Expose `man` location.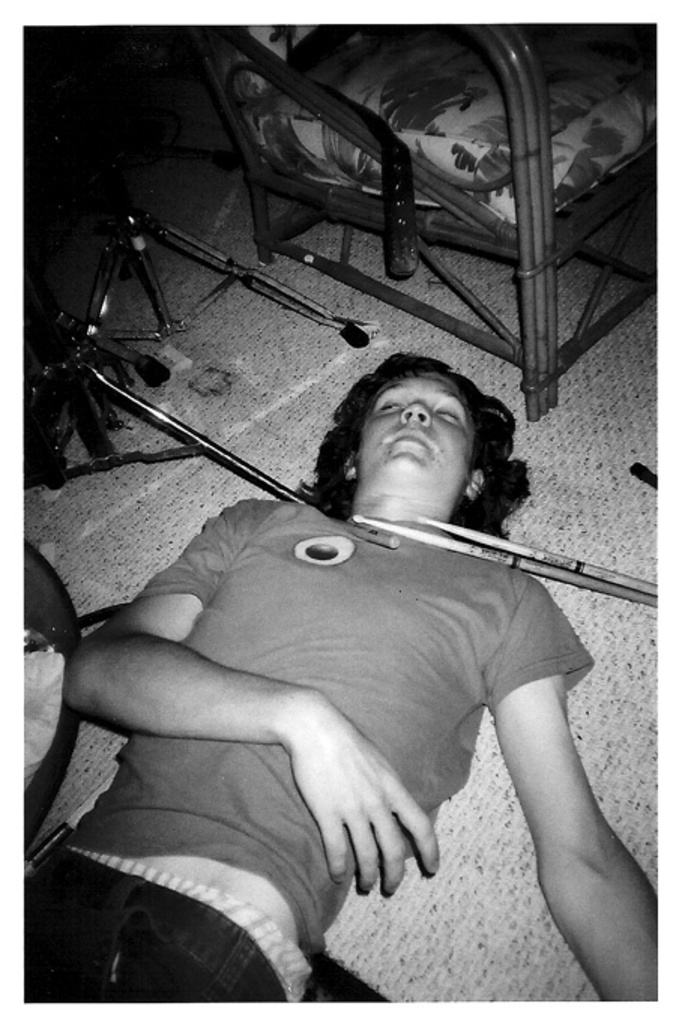
Exposed at BBox(20, 350, 671, 1006).
